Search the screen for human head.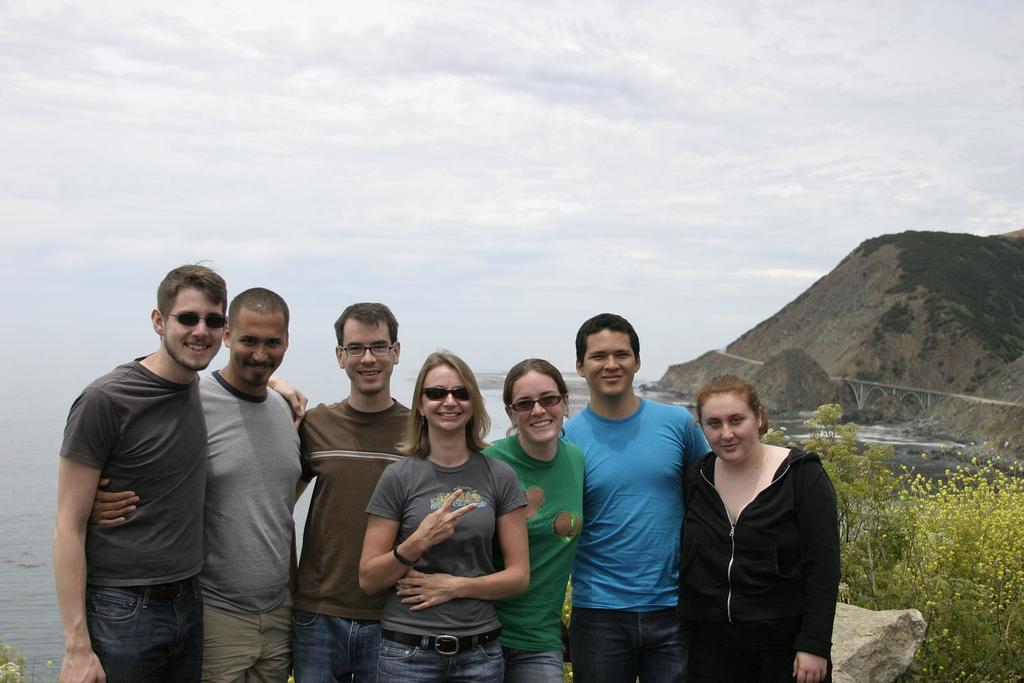
Found at 148,262,227,367.
